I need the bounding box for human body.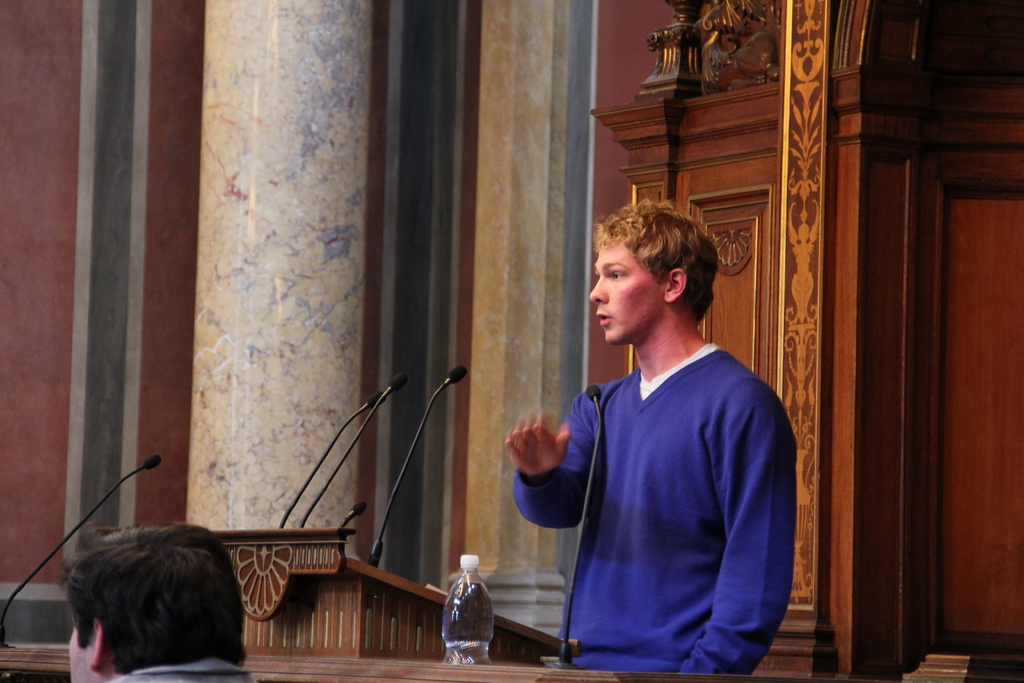
Here it is: <box>58,518,253,682</box>.
